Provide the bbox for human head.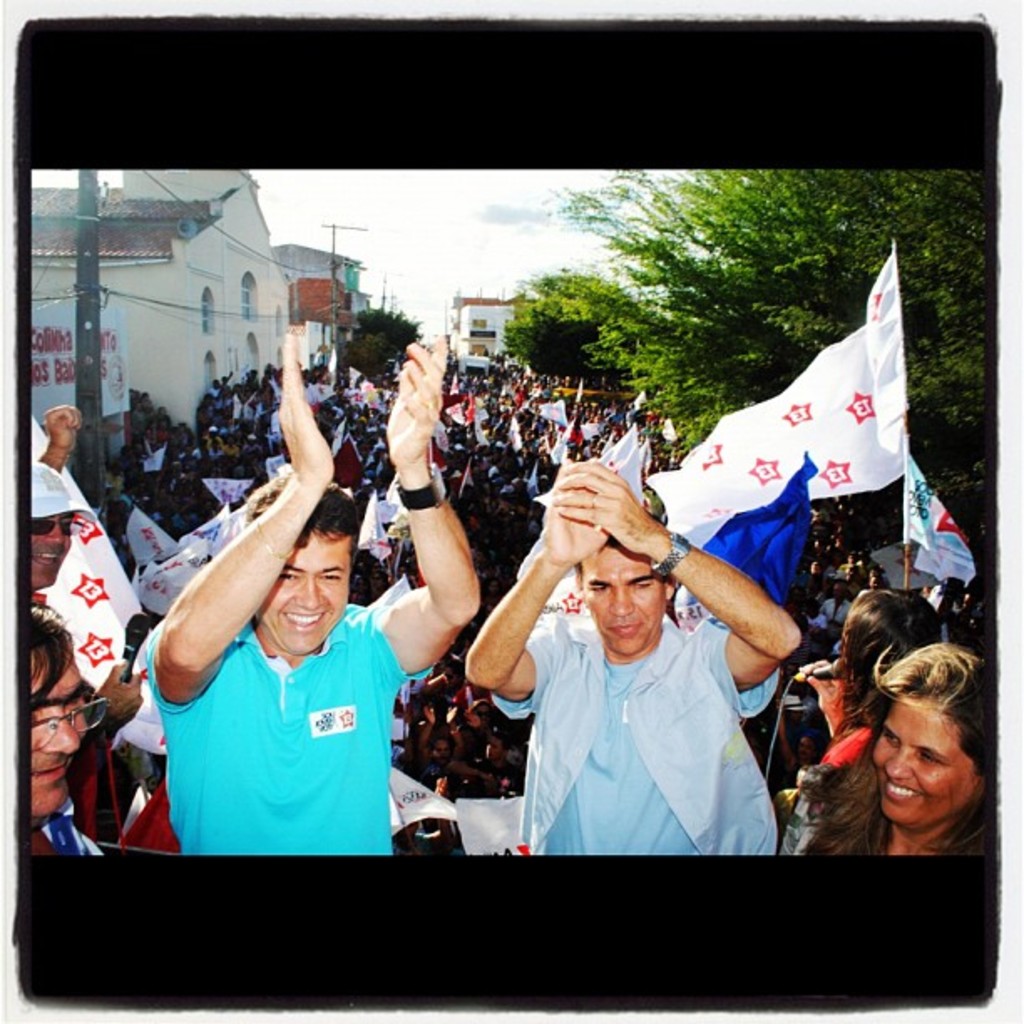
box(33, 455, 74, 591).
